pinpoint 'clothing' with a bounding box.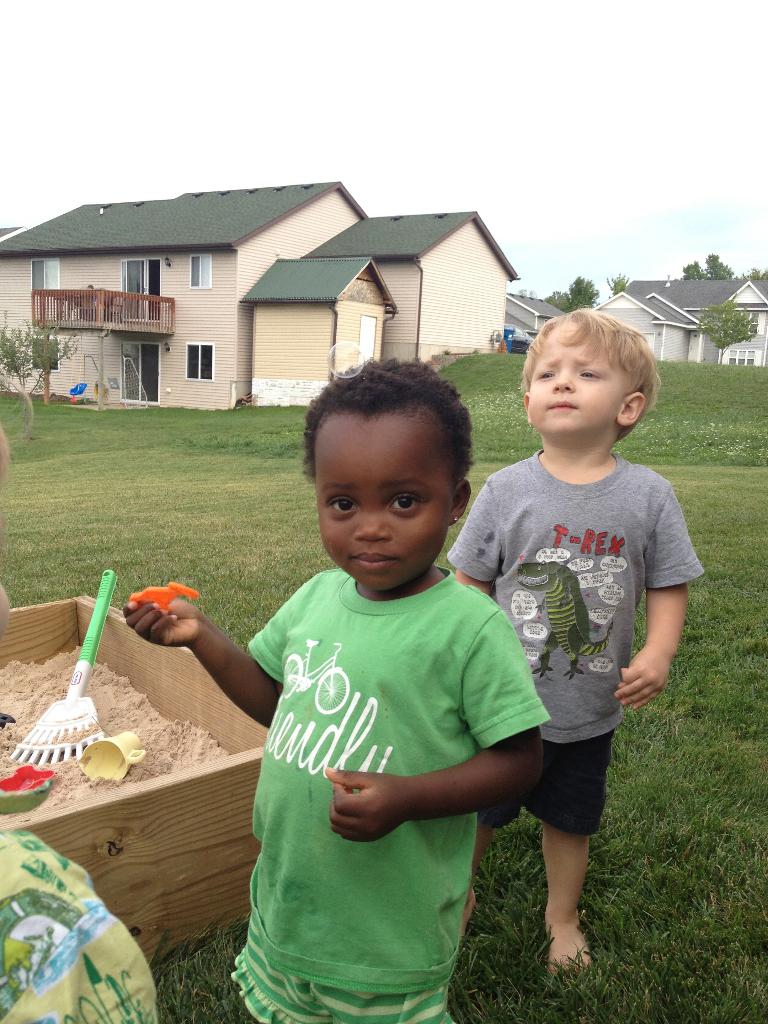
region(458, 441, 705, 840).
